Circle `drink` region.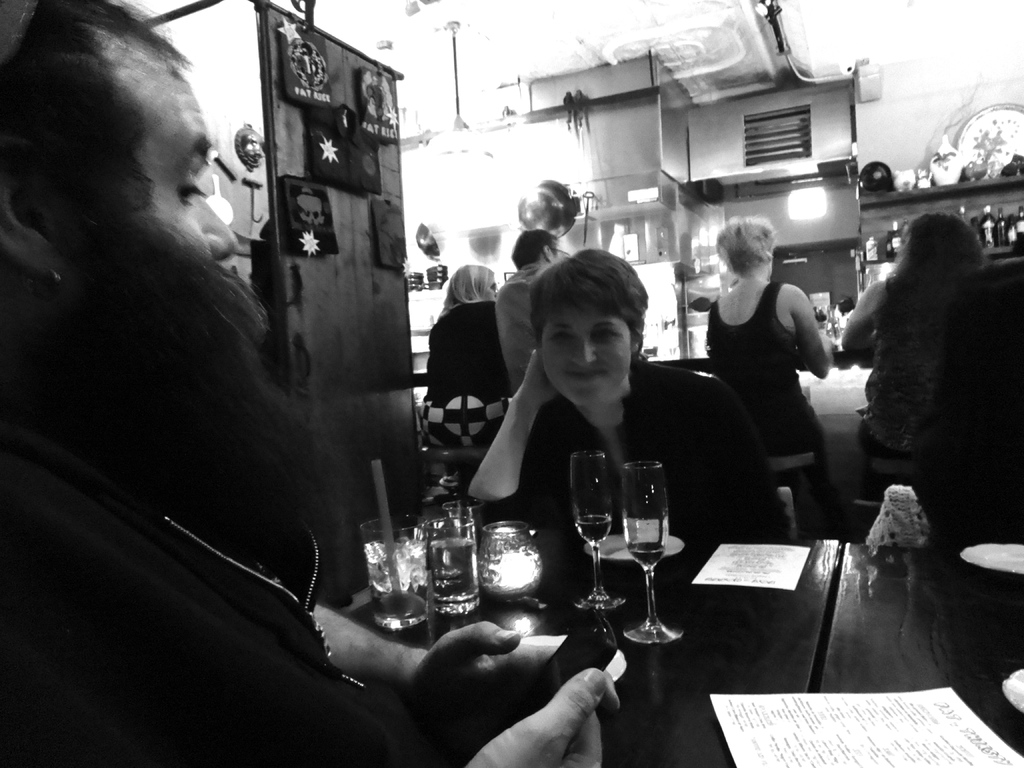
Region: box(424, 540, 486, 612).
